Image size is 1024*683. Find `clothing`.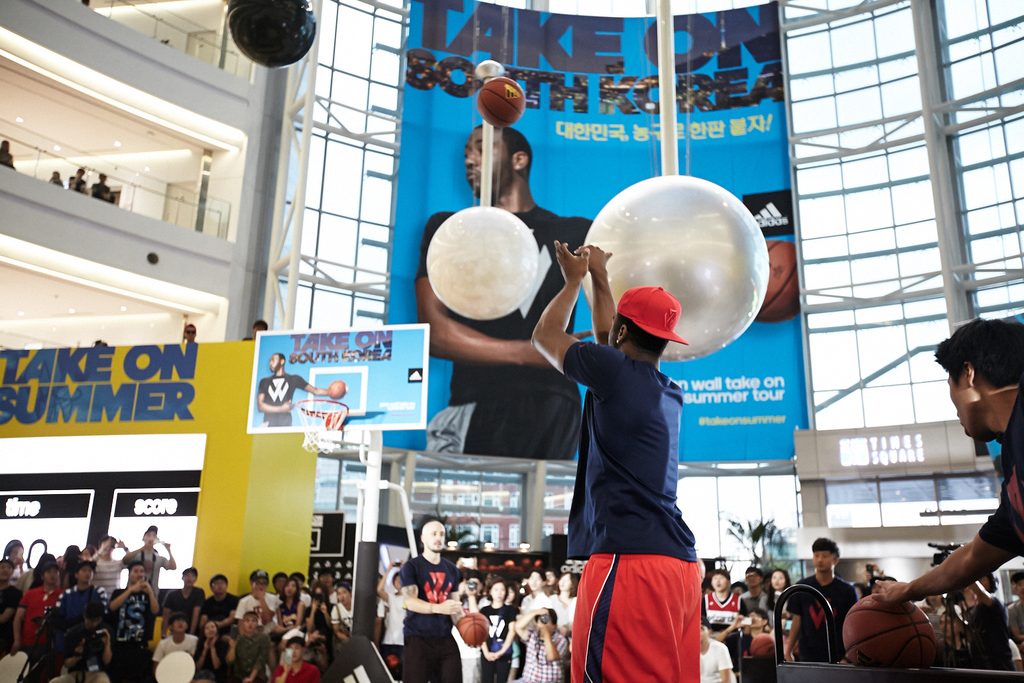
119:586:149:637.
